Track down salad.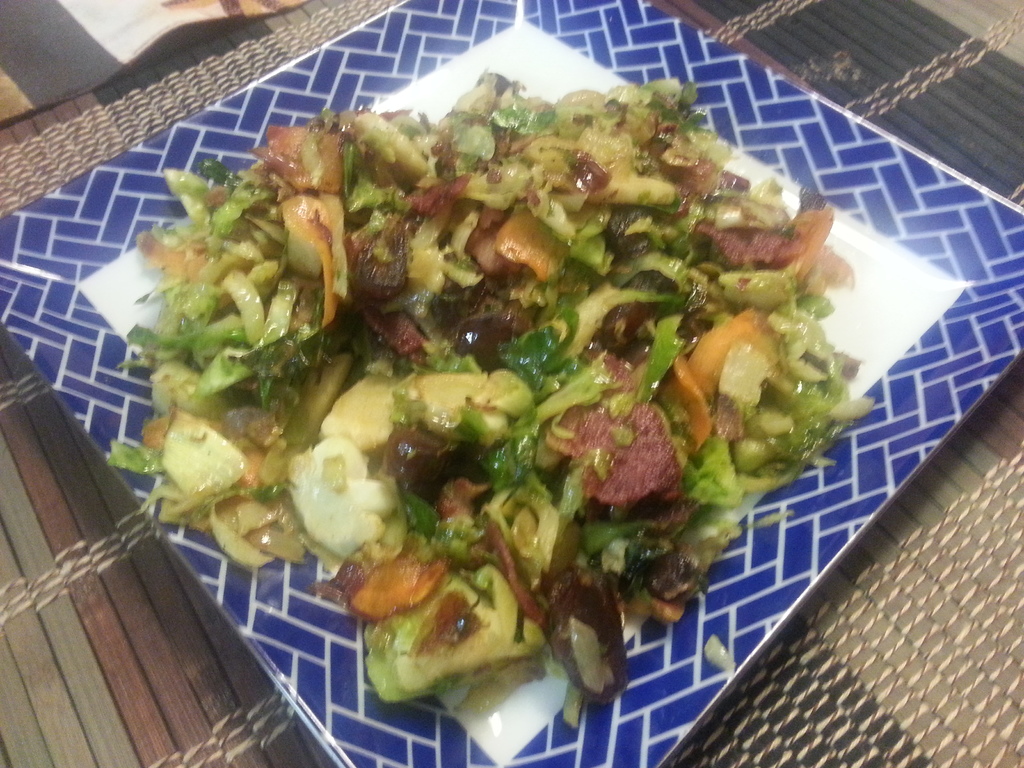
Tracked to [x1=104, y1=66, x2=884, y2=743].
